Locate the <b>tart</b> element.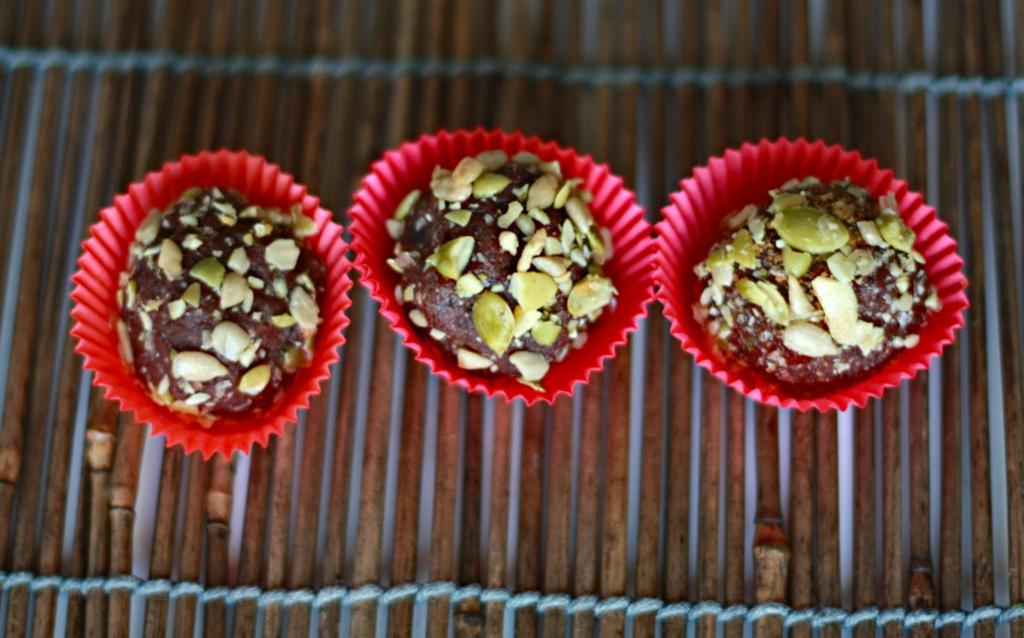
Element bbox: {"left": 345, "top": 119, "right": 659, "bottom": 409}.
